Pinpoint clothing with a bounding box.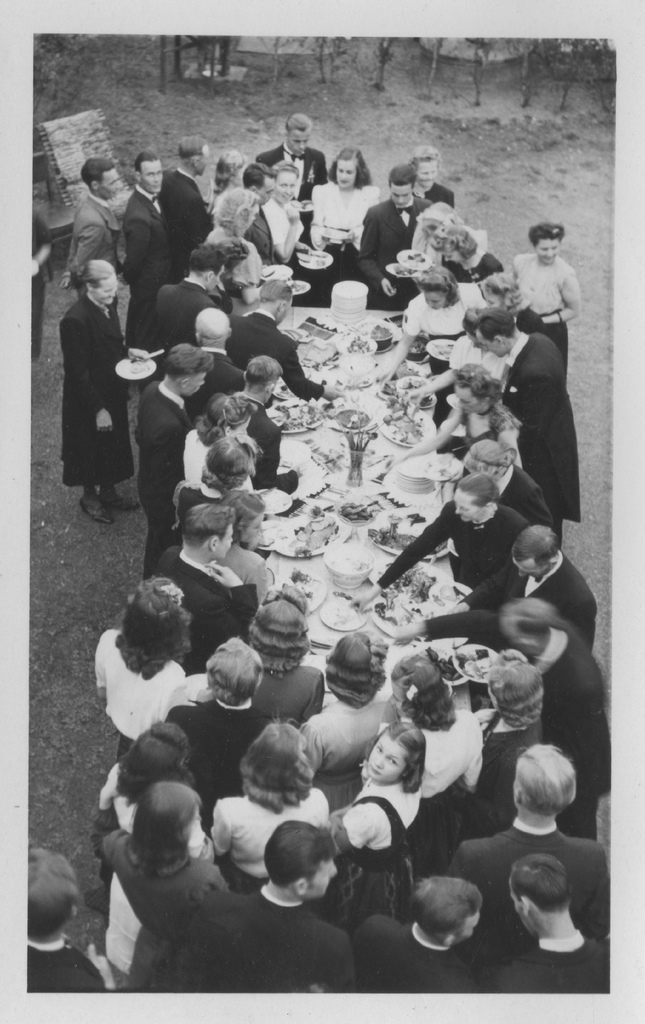
338 781 417 935.
